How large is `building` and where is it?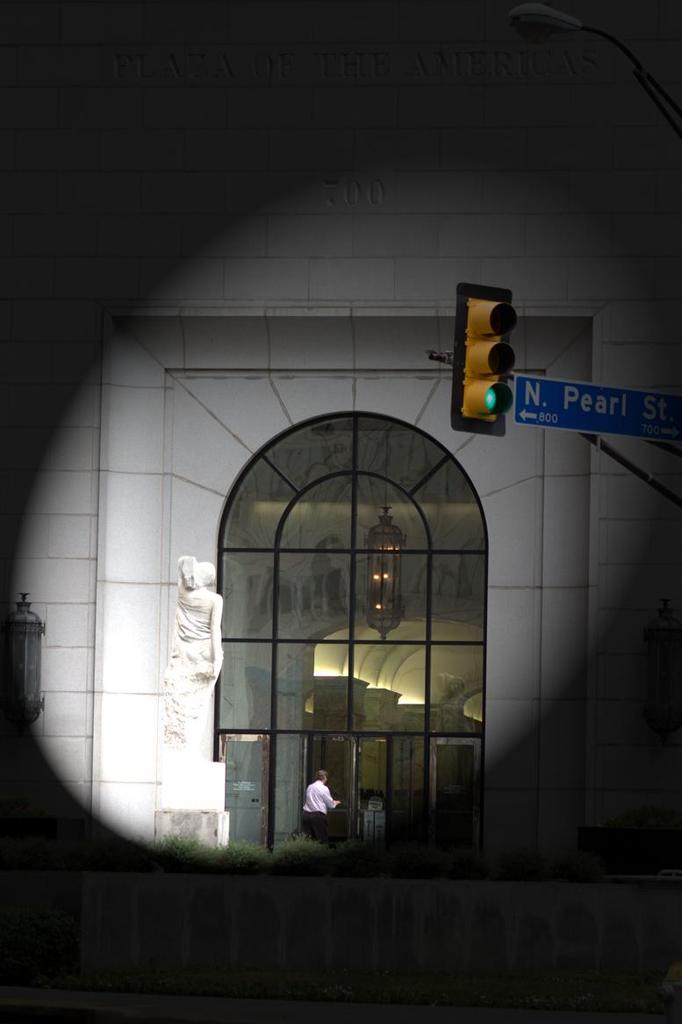
Bounding box: [x1=5, y1=0, x2=681, y2=862].
